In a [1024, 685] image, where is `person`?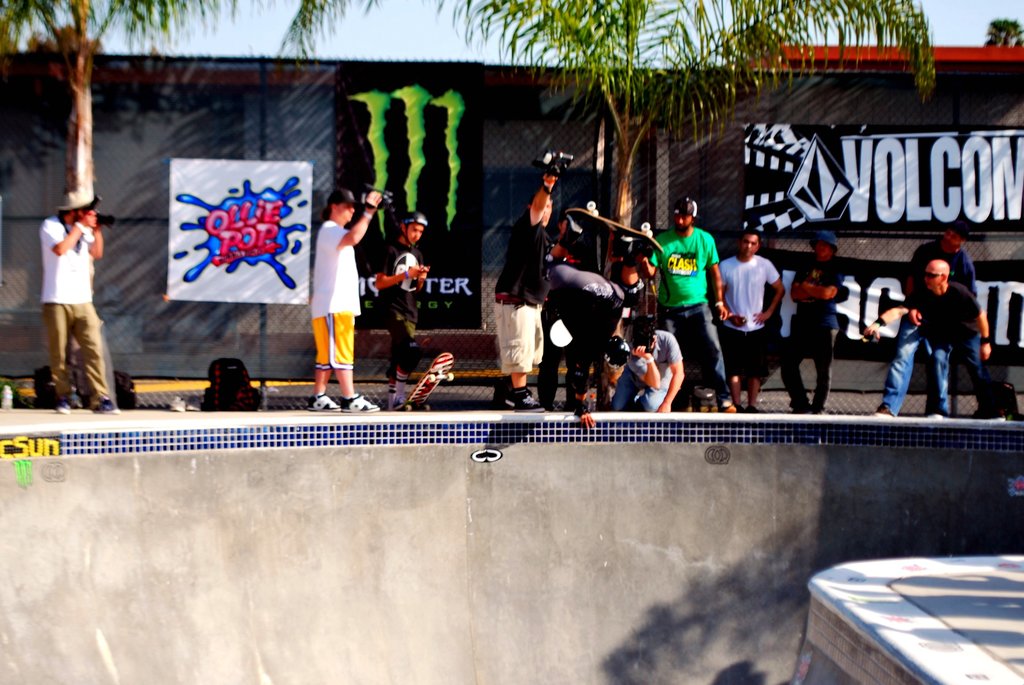
[37,187,108,415].
